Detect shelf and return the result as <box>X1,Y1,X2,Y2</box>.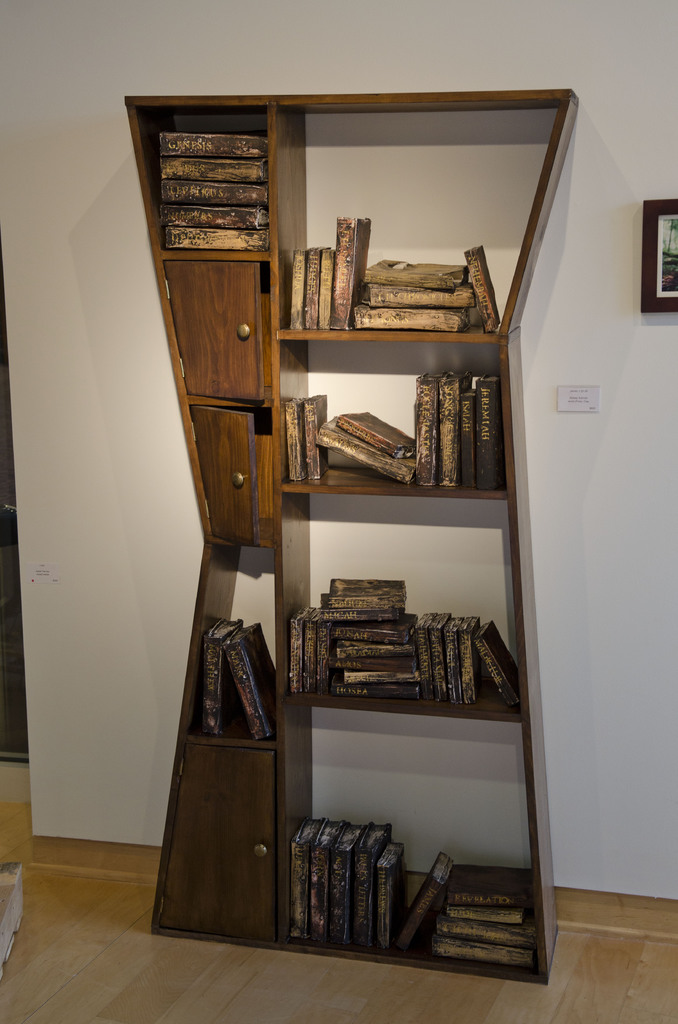
<box>278,316,526,509</box>.
